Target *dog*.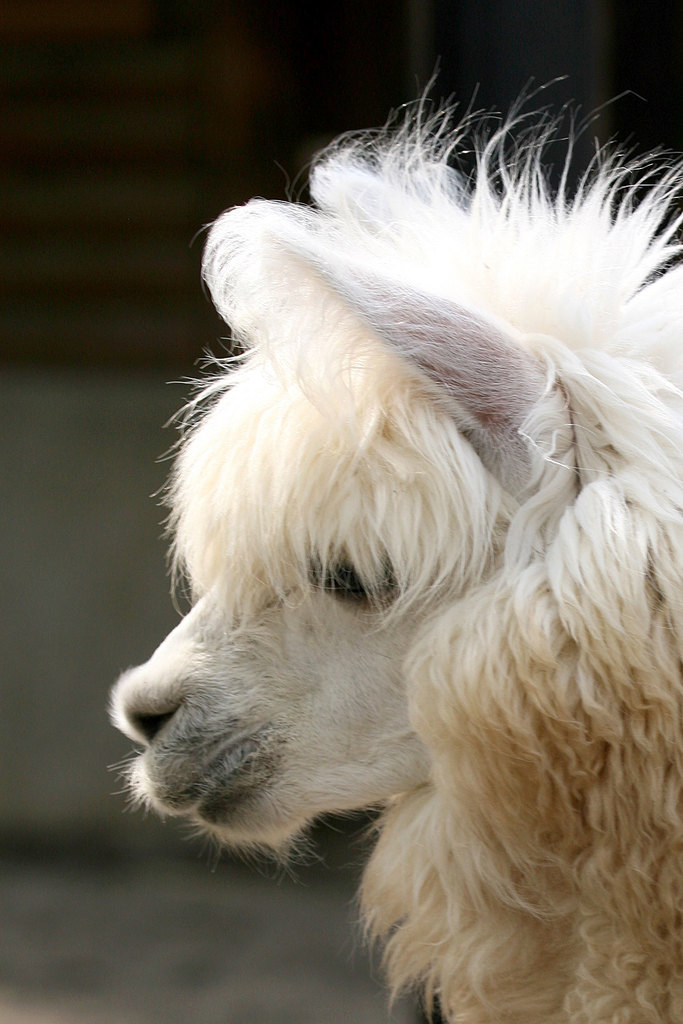
Target region: l=103, t=76, r=682, b=1023.
